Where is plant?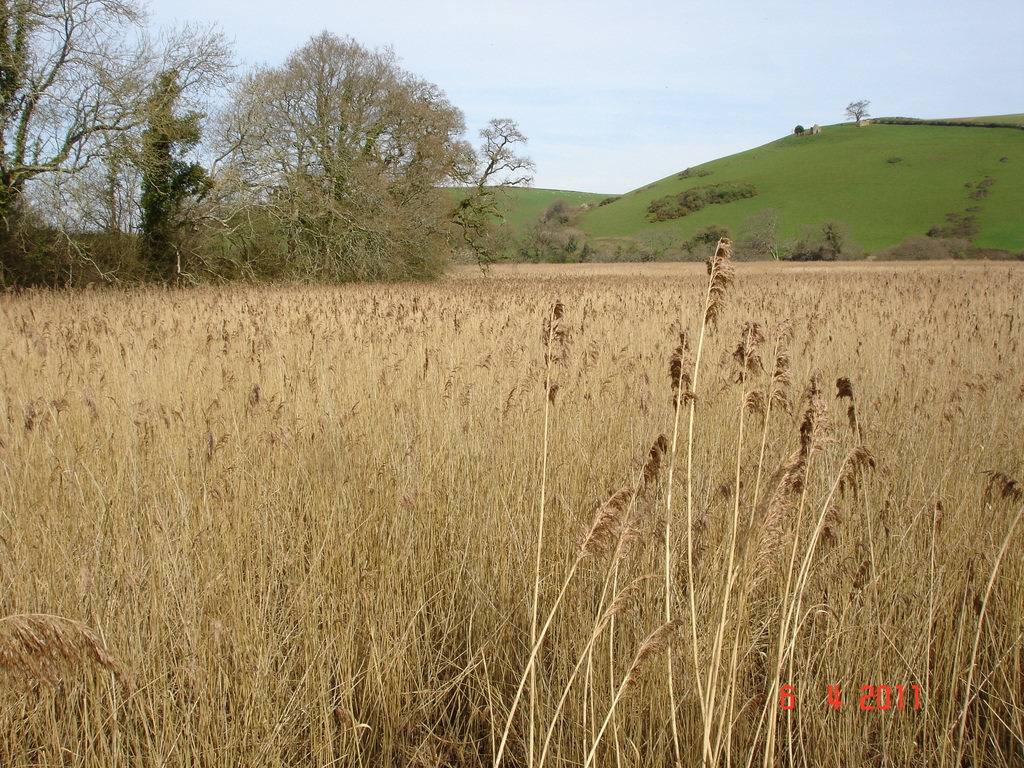
rect(628, 180, 766, 228).
